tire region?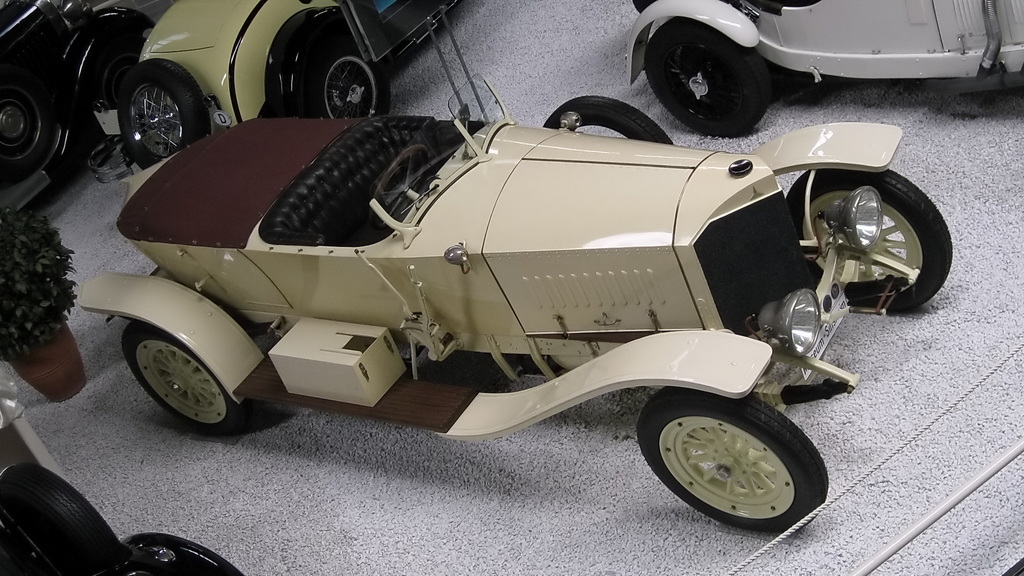
(314, 47, 390, 123)
